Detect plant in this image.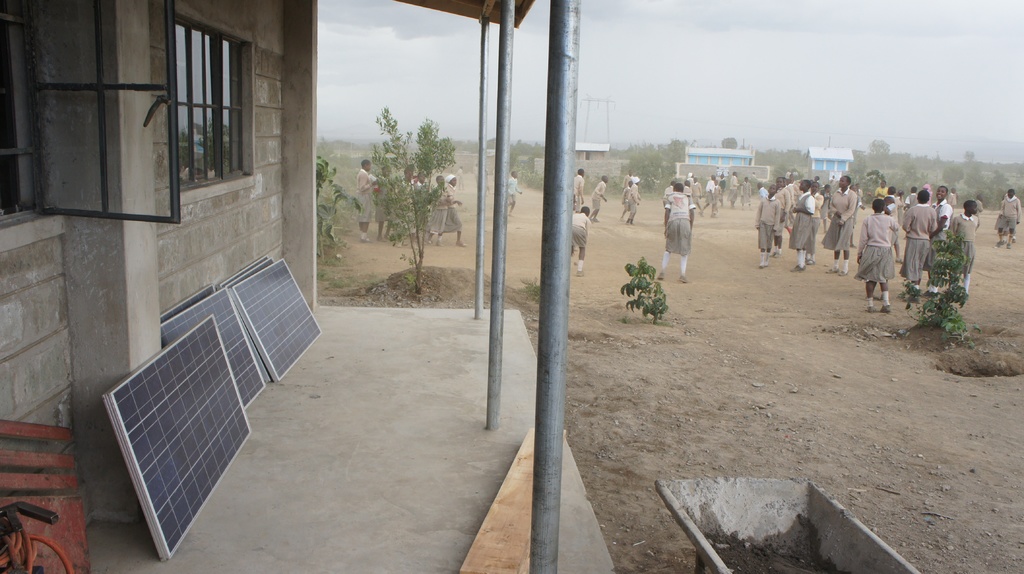
Detection: 367,102,468,288.
